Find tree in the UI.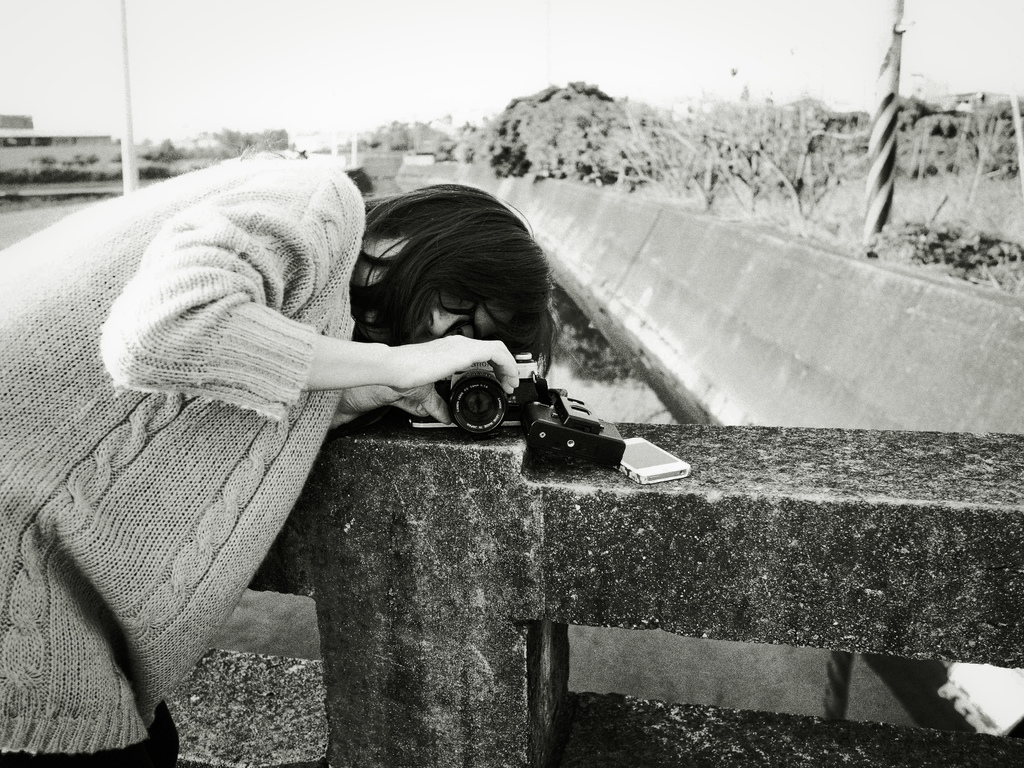
UI element at 484/87/531/180.
